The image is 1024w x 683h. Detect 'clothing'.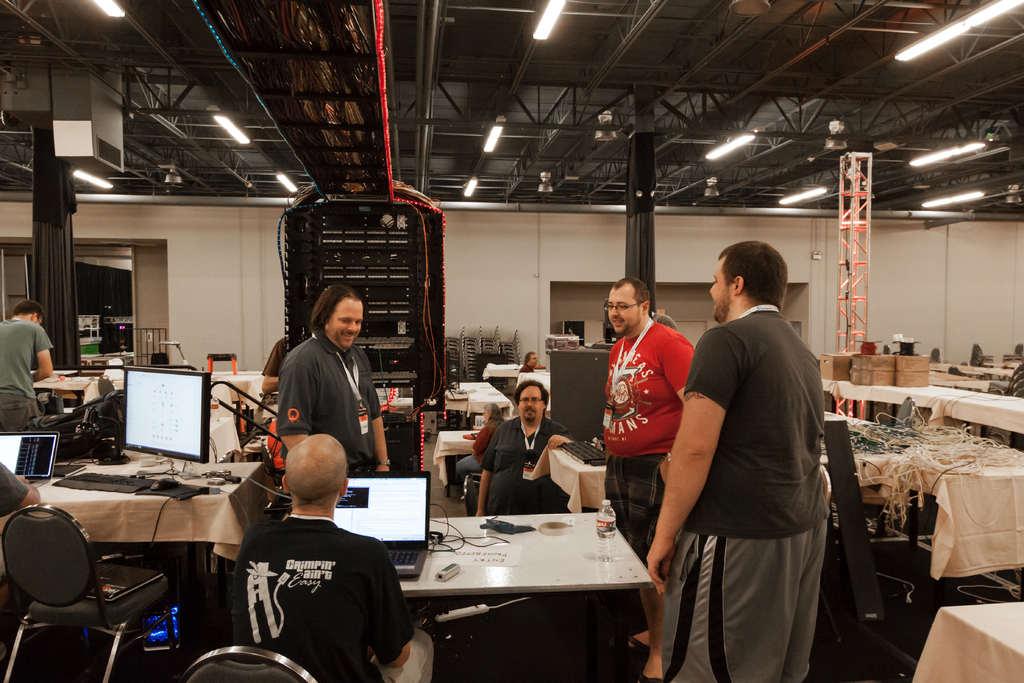
Detection: 515:363:536:372.
